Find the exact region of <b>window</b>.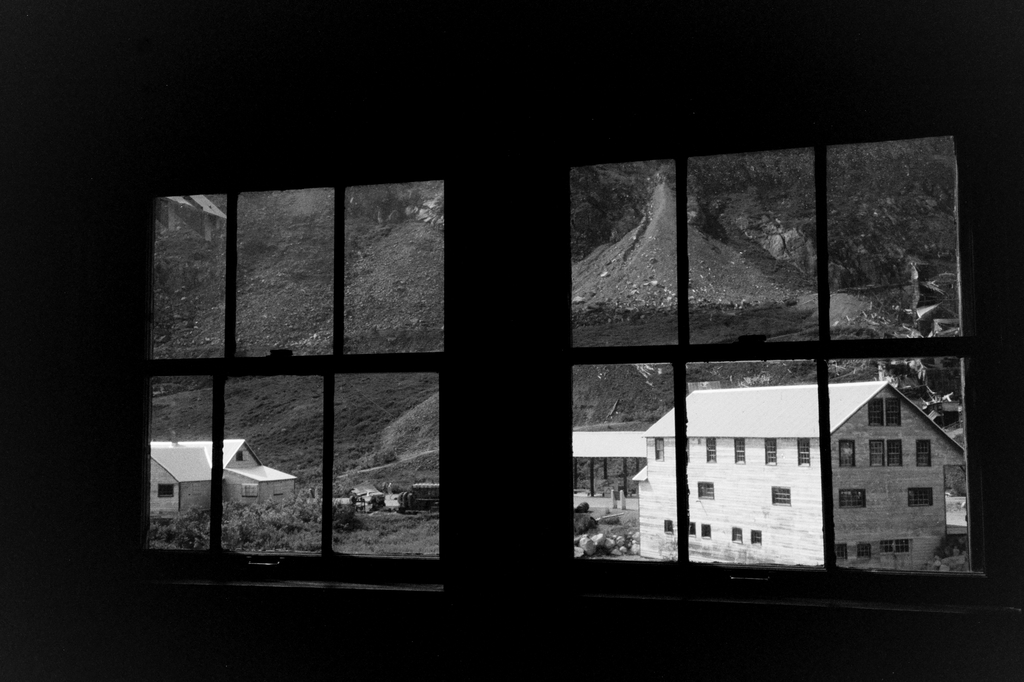
Exact region: region(906, 488, 934, 509).
